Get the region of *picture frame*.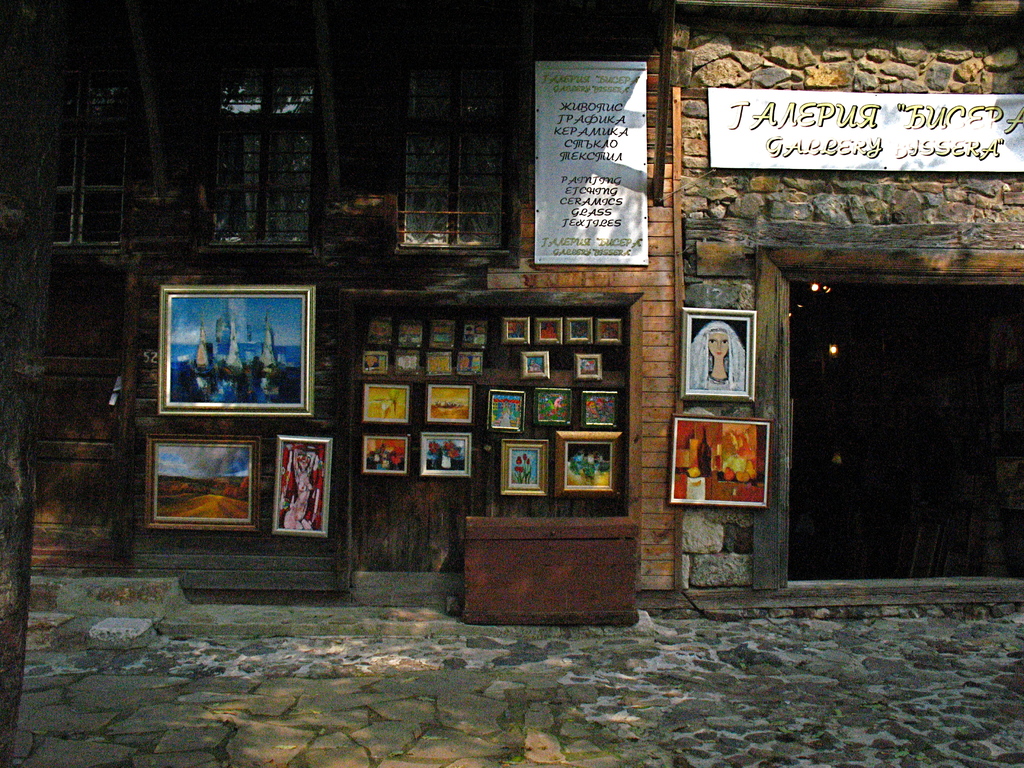
crop(520, 349, 552, 382).
